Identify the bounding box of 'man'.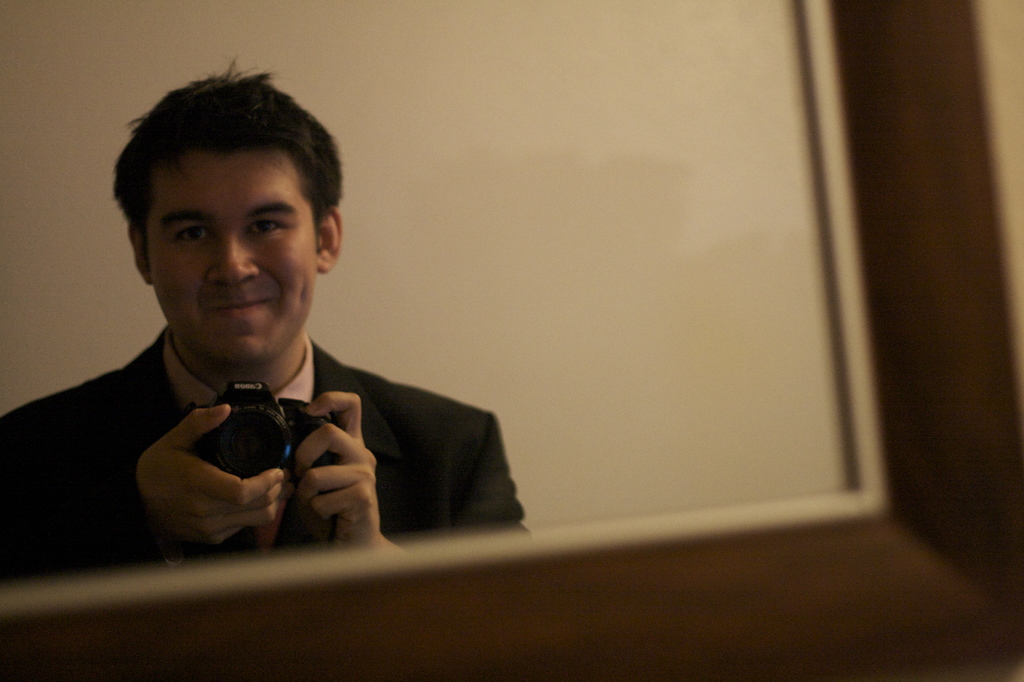
(x1=0, y1=58, x2=531, y2=594).
